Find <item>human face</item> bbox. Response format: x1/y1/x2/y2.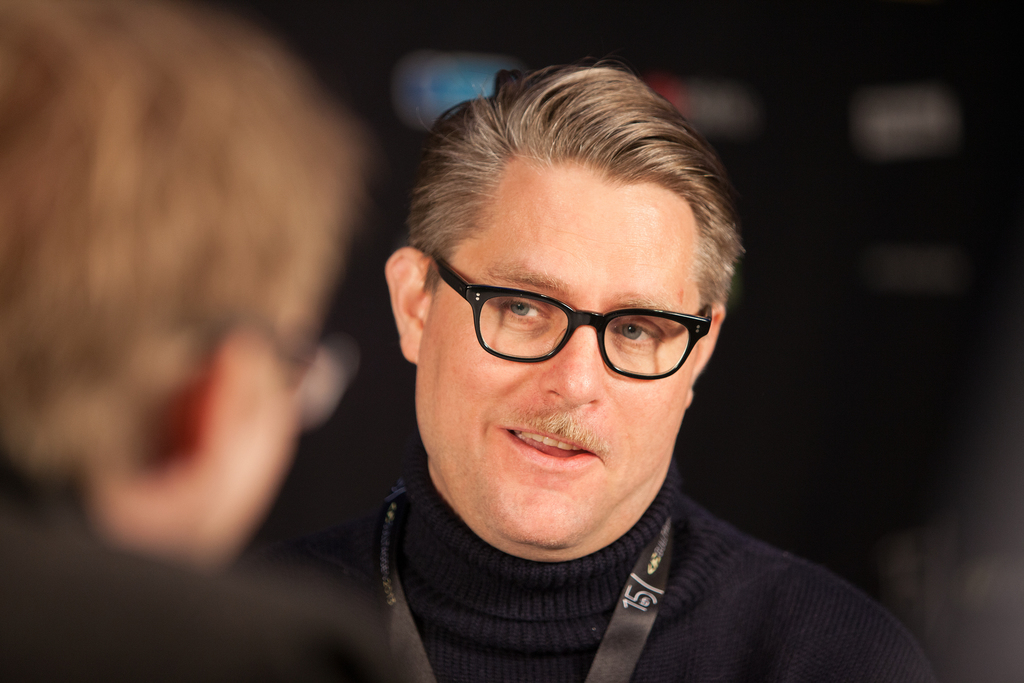
413/151/708/550.
